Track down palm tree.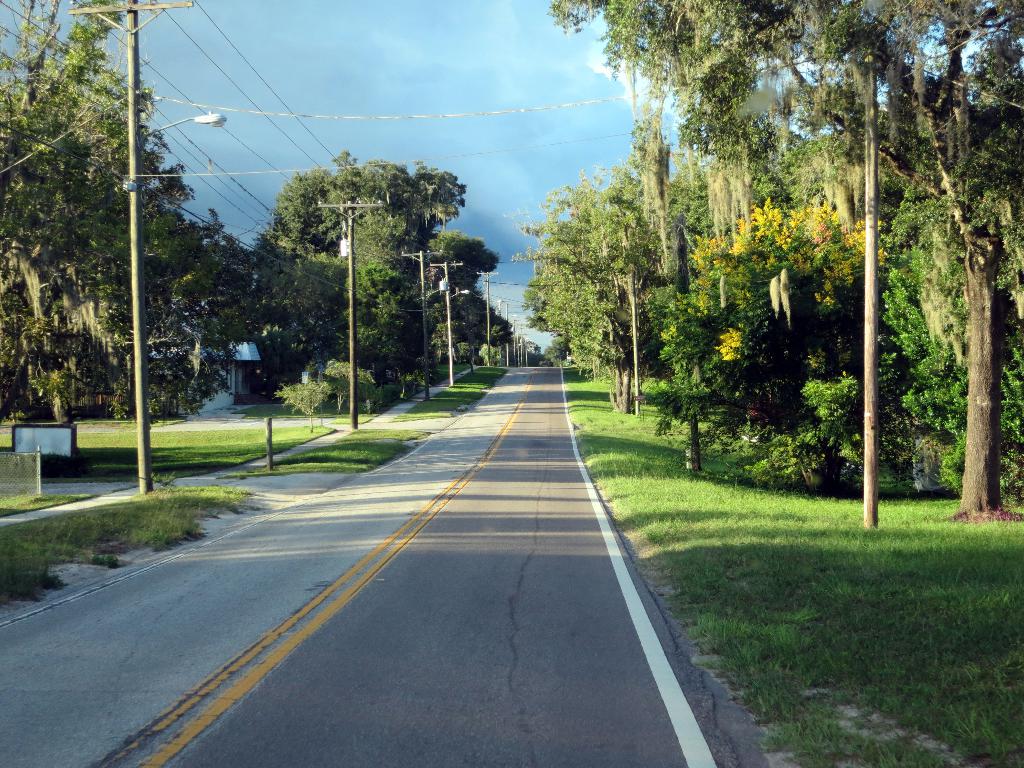
Tracked to box=[0, 31, 156, 425].
